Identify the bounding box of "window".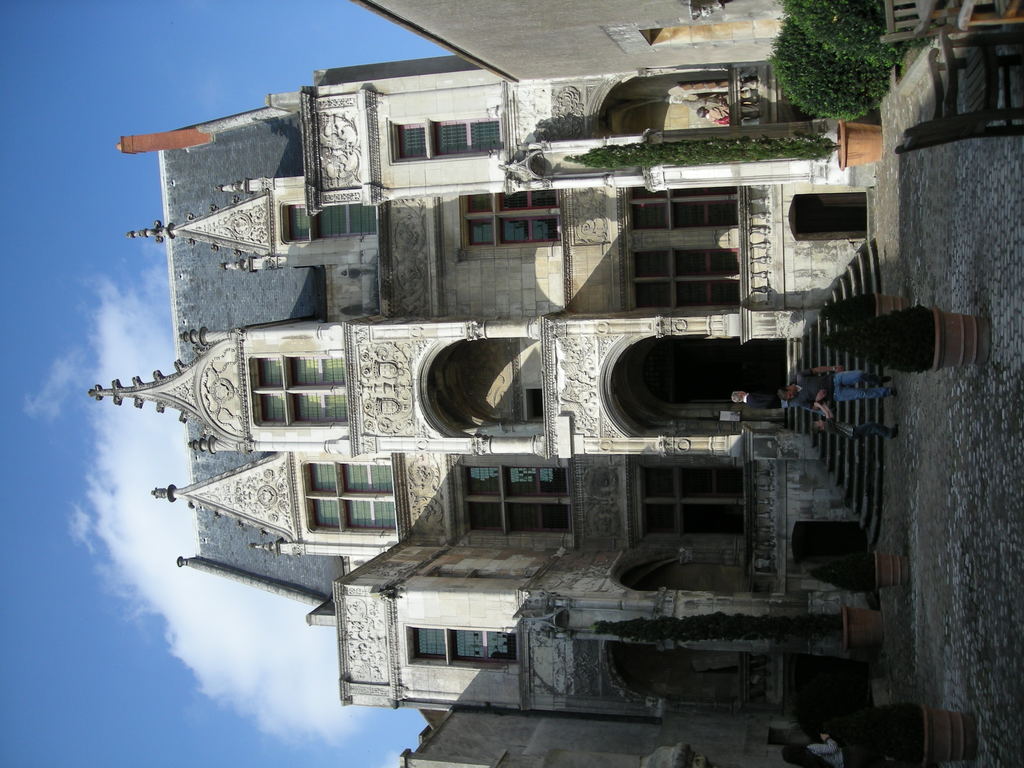
252,349,348,430.
